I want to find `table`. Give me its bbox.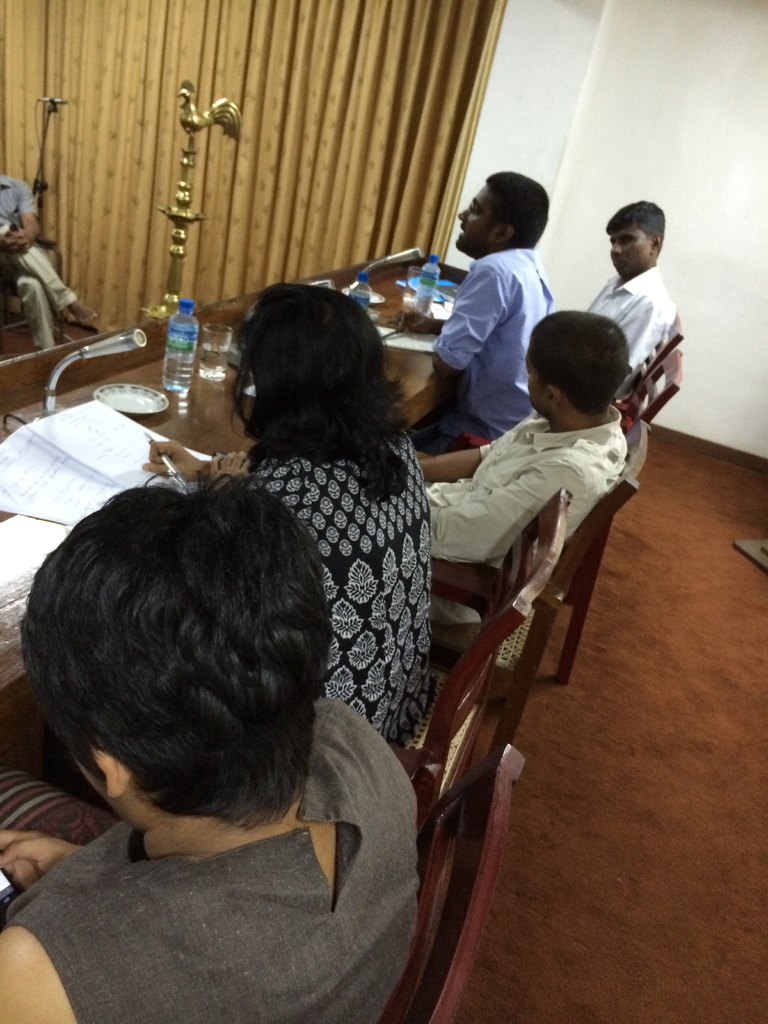
0/252/473/742.
